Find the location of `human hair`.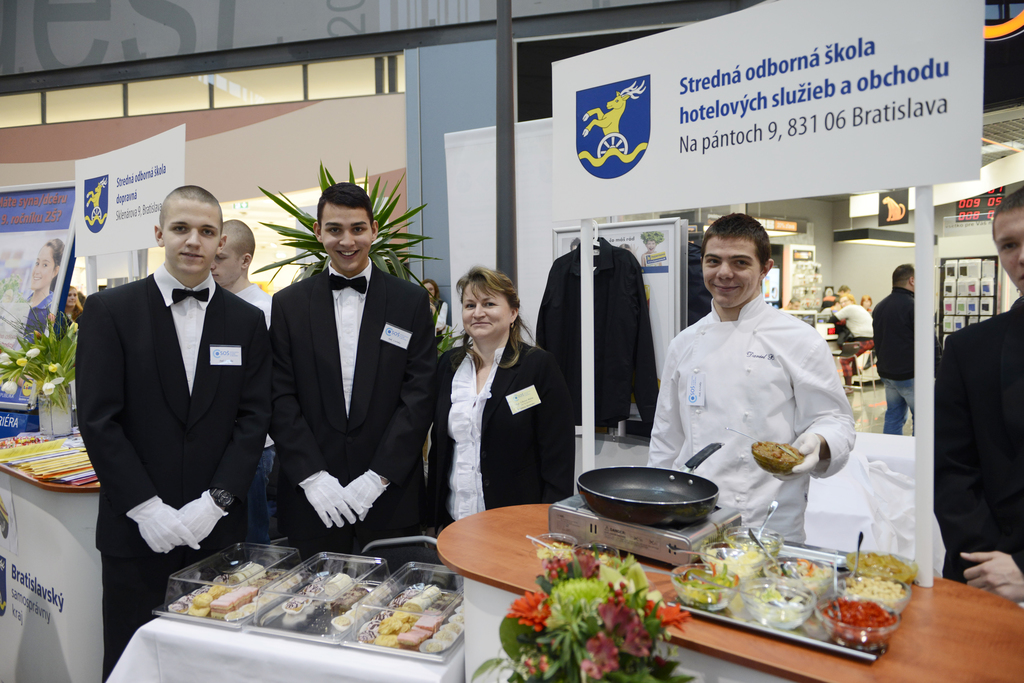
Location: (220,220,254,268).
